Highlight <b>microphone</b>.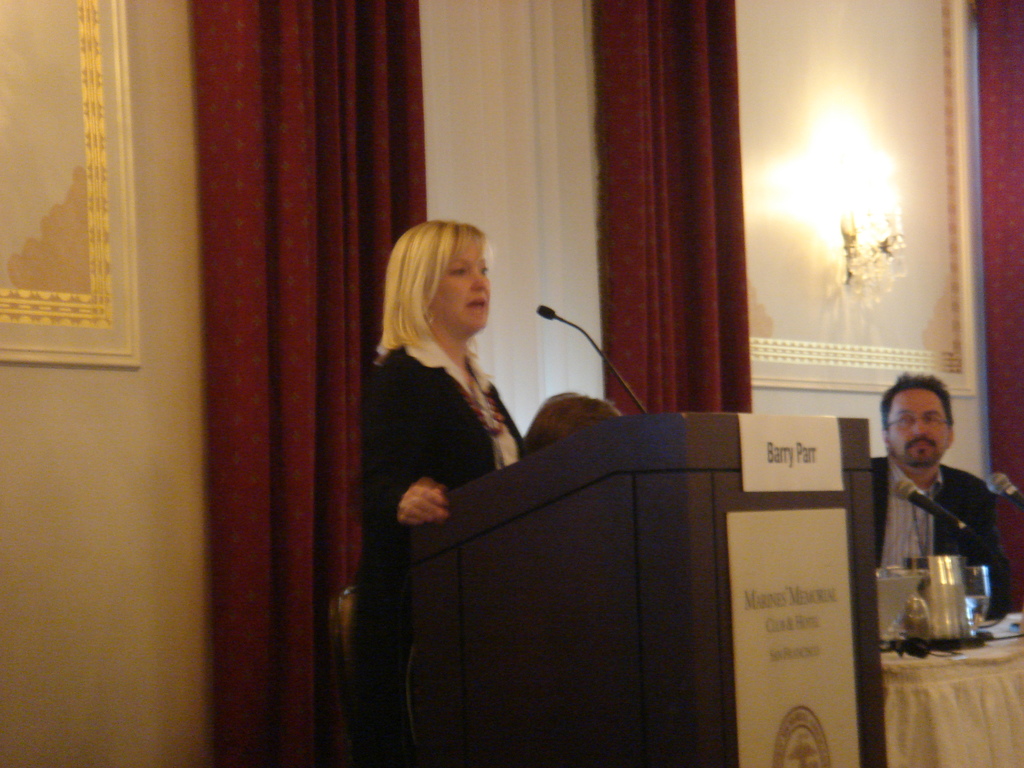
Highlighted region: (525, 298, 652, 420).
